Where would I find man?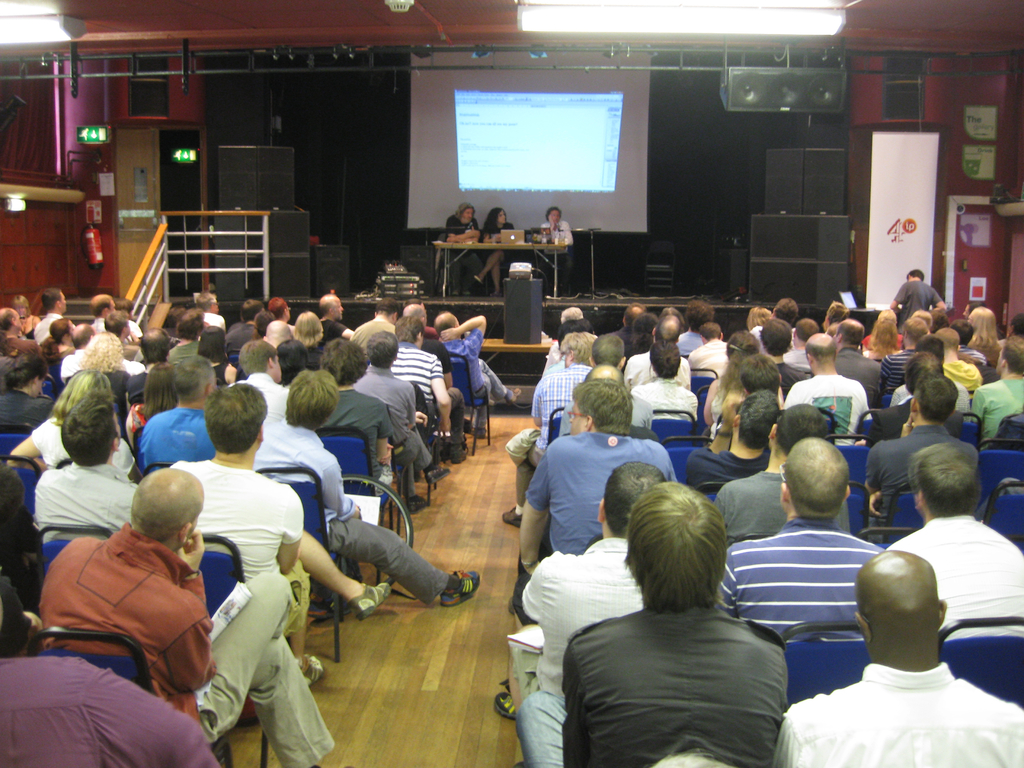
At box=[685, 323, 732, 376].
